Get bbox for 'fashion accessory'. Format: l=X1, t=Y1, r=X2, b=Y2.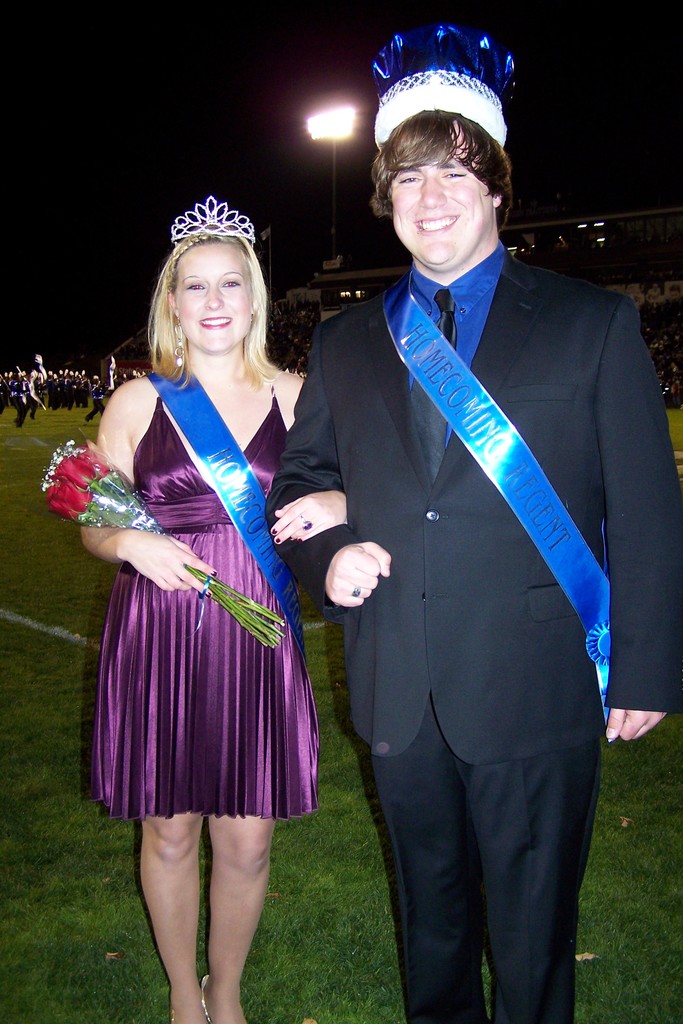
l=299, t=517, r=316, b=536.
